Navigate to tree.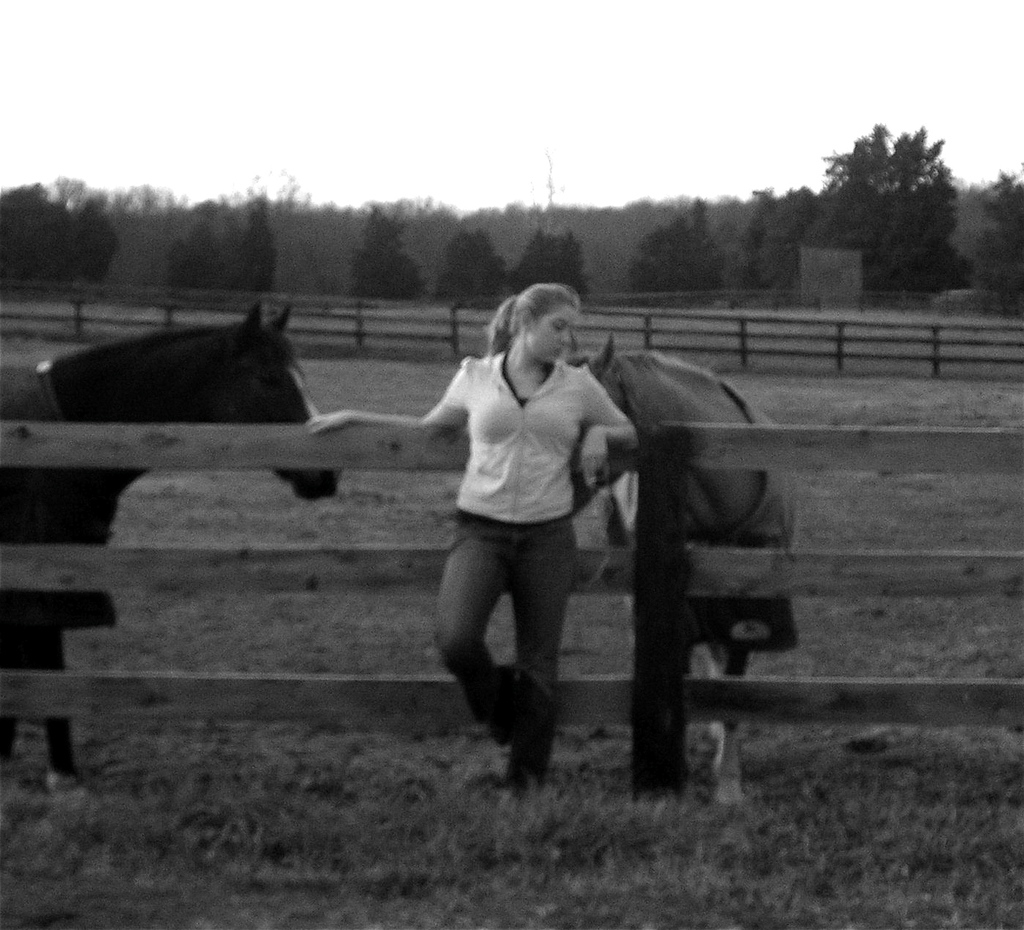
Navigation target: locate(512, 228, 592, 294).
